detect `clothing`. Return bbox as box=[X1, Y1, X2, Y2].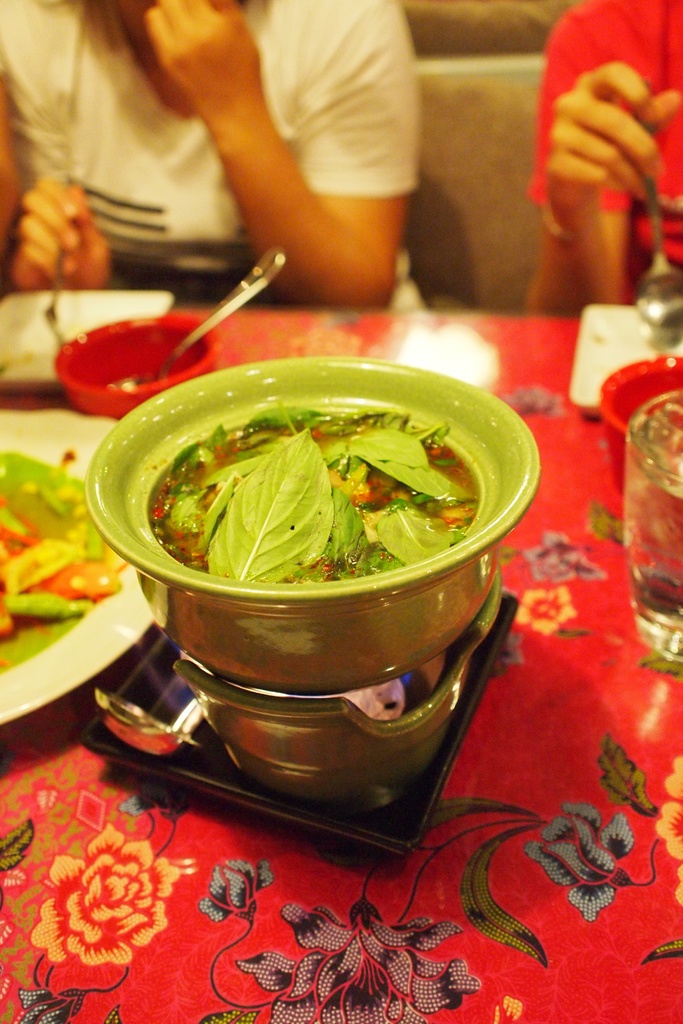
box=[515, 0, 678, 364].
